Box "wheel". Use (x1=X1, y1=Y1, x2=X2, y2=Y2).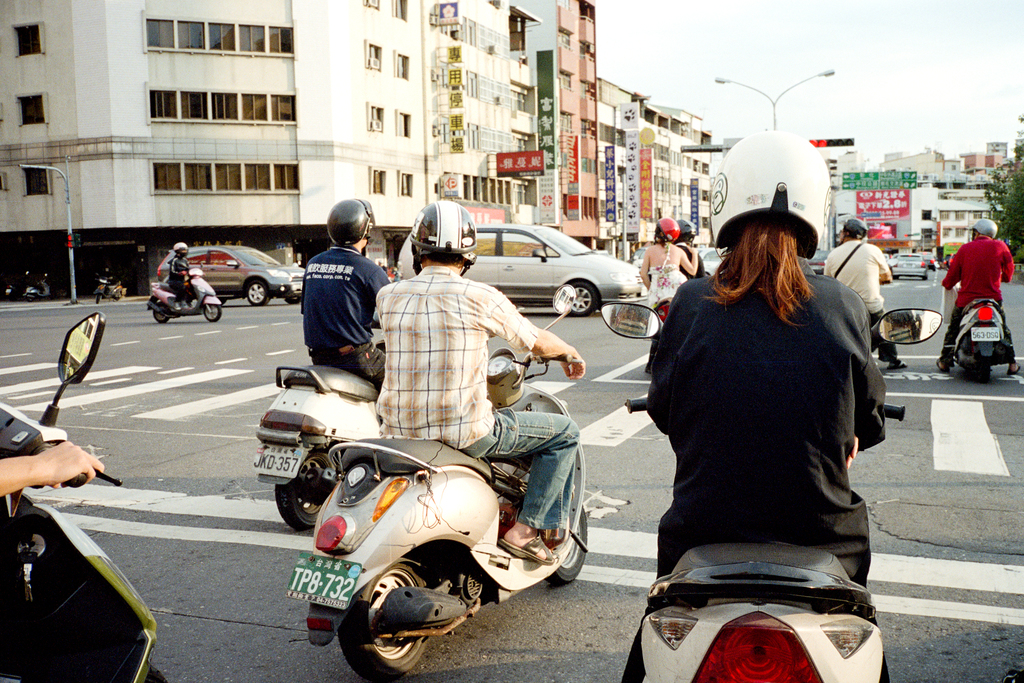
(x1=283, y1=293, x2=301, y2=303).
